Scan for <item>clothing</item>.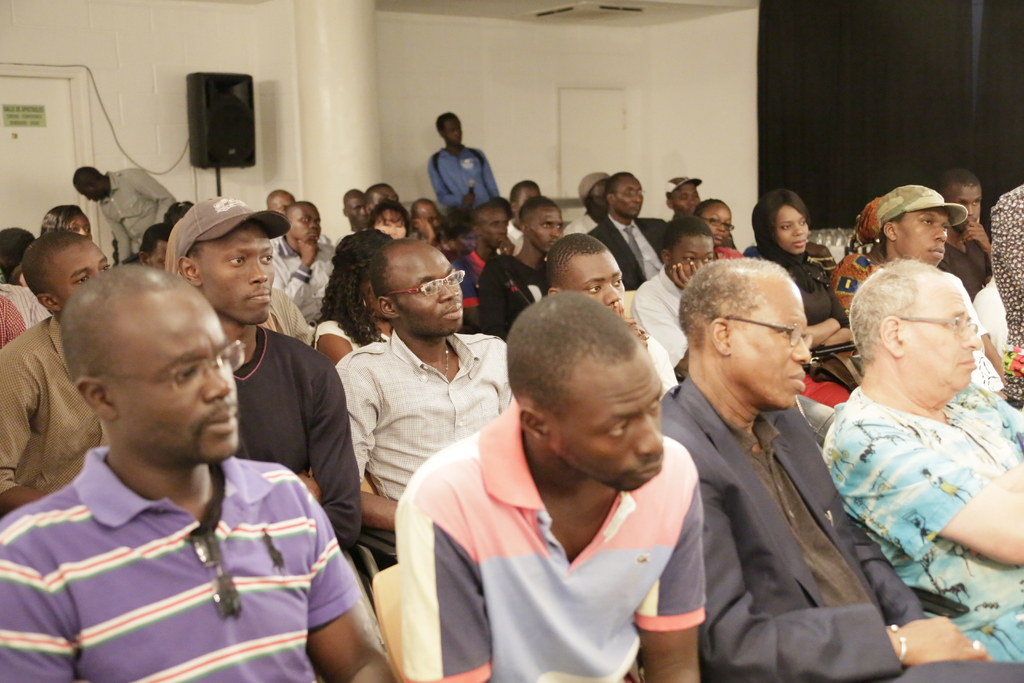
Scan result: <bbox>584, 214, 671, 286</bbox>.
